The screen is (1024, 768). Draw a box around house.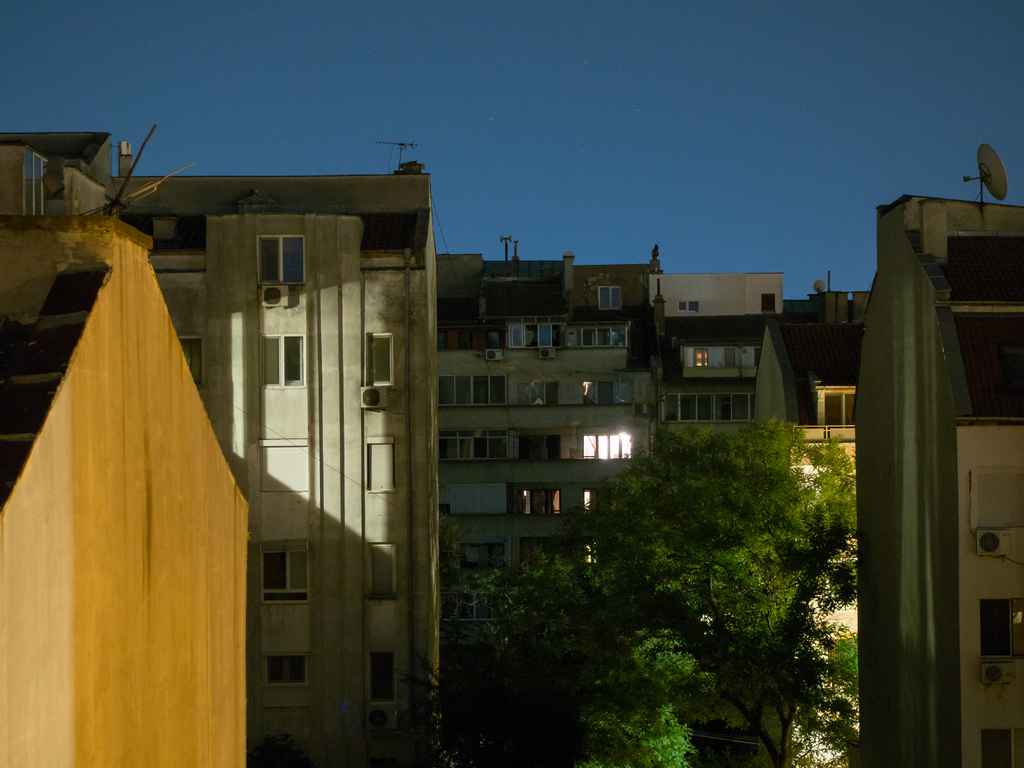
<bbox>784, 289, 846, 509</bbox>.
